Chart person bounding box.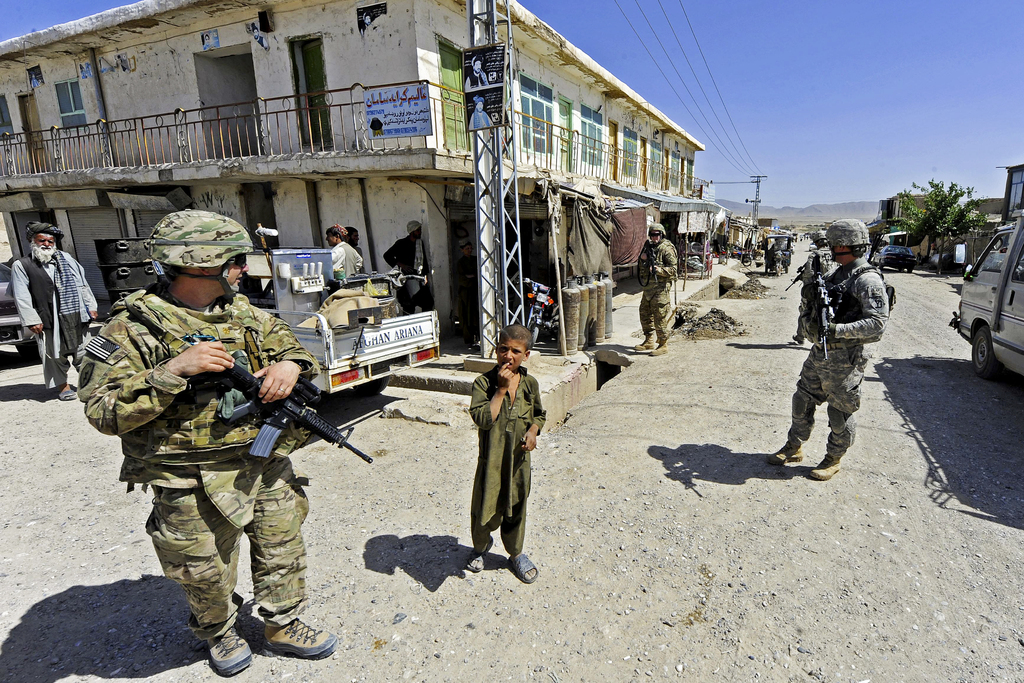
Charted: bbox=[767, 218, 890, 481].
